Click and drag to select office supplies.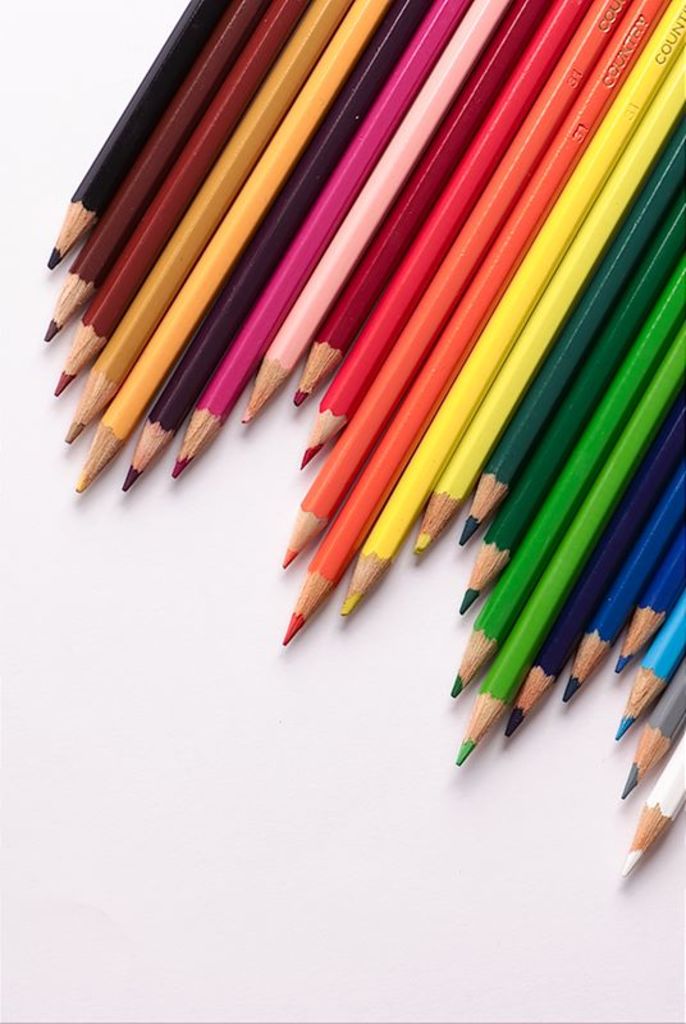
Selection: 447/332/685/763.
